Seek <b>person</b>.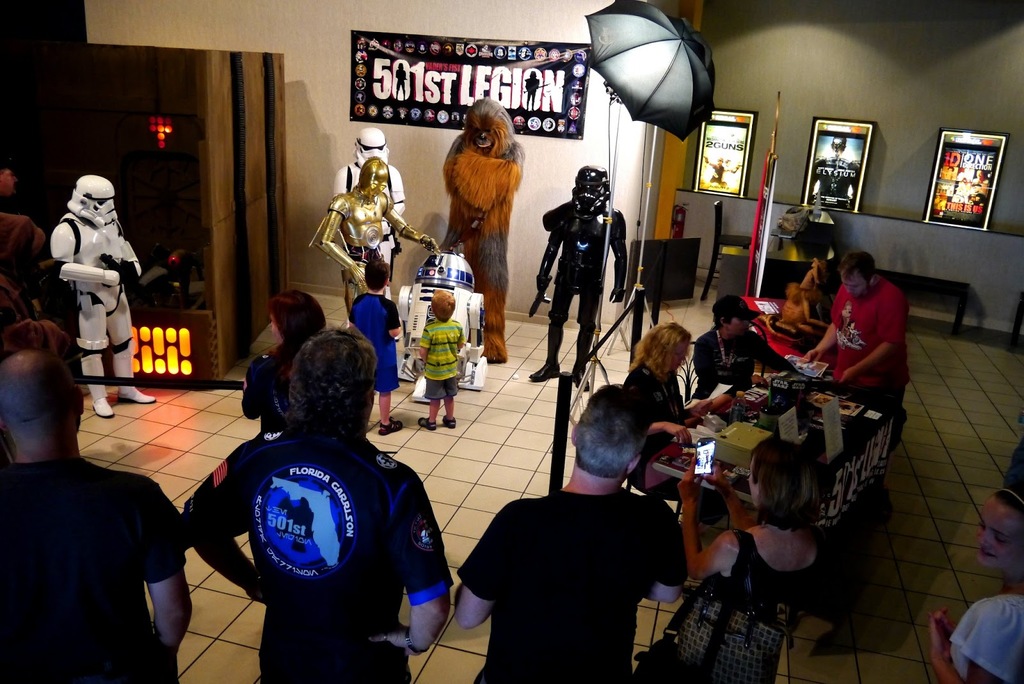
{"x1": 516, "y1": 164, "x2": 636, "y2": 401}.
